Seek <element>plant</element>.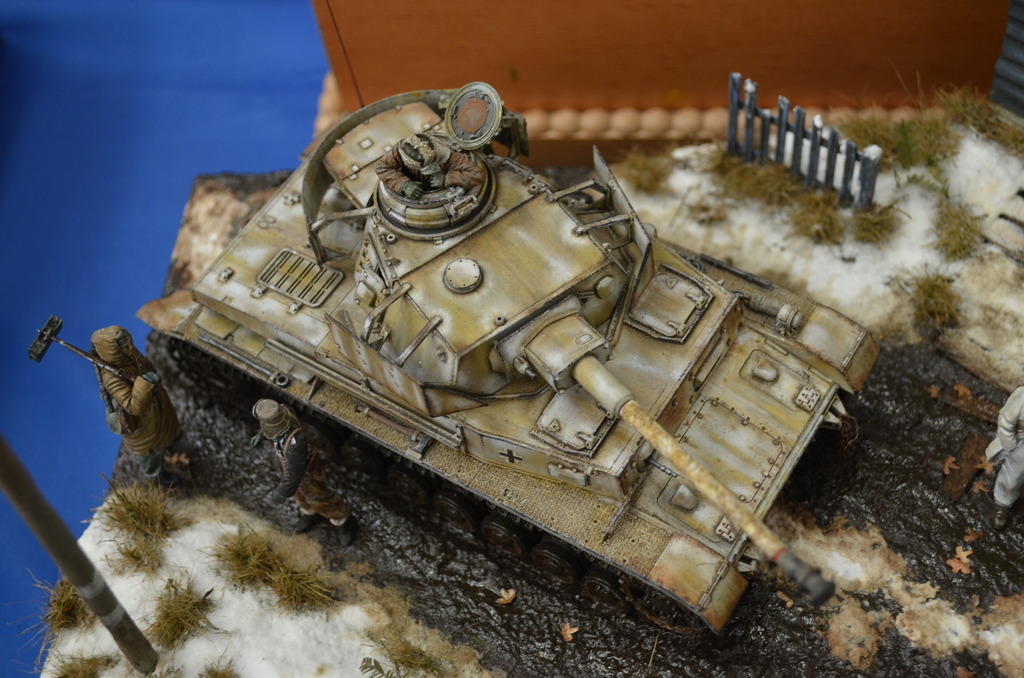
147,574,224,647.
